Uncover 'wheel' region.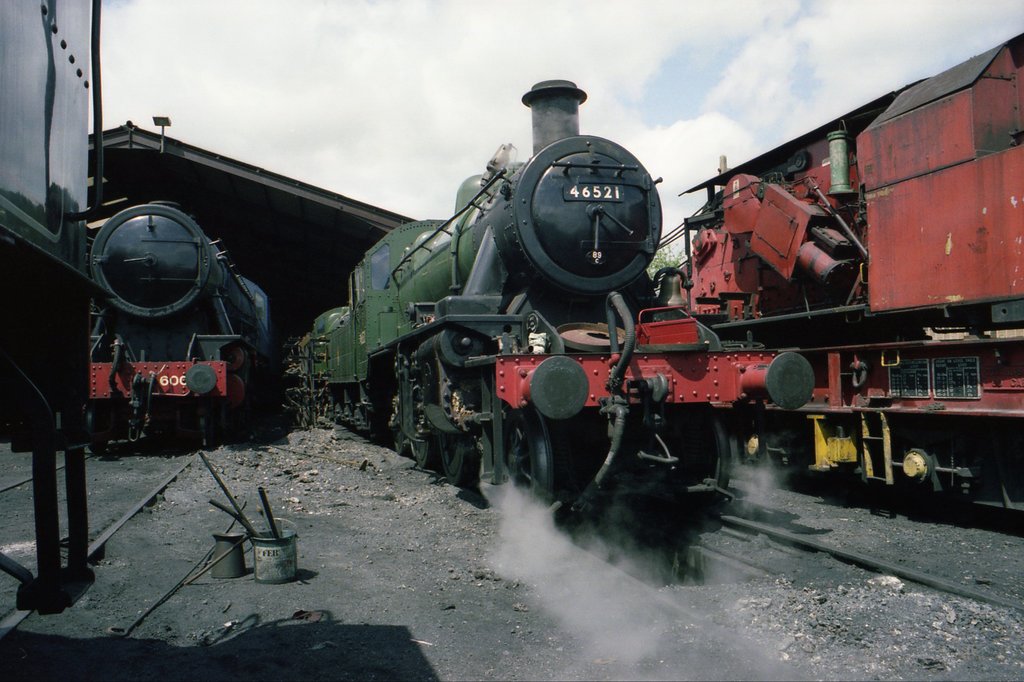
Uncovered: 440/430/472/484.
